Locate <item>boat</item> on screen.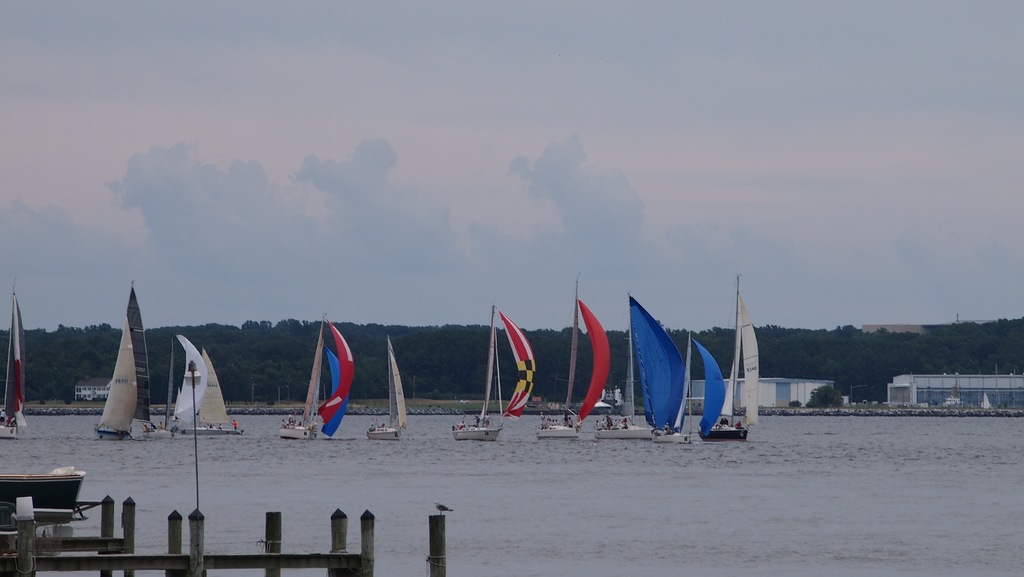
On screen at rect(93, 283, 176, 441).
